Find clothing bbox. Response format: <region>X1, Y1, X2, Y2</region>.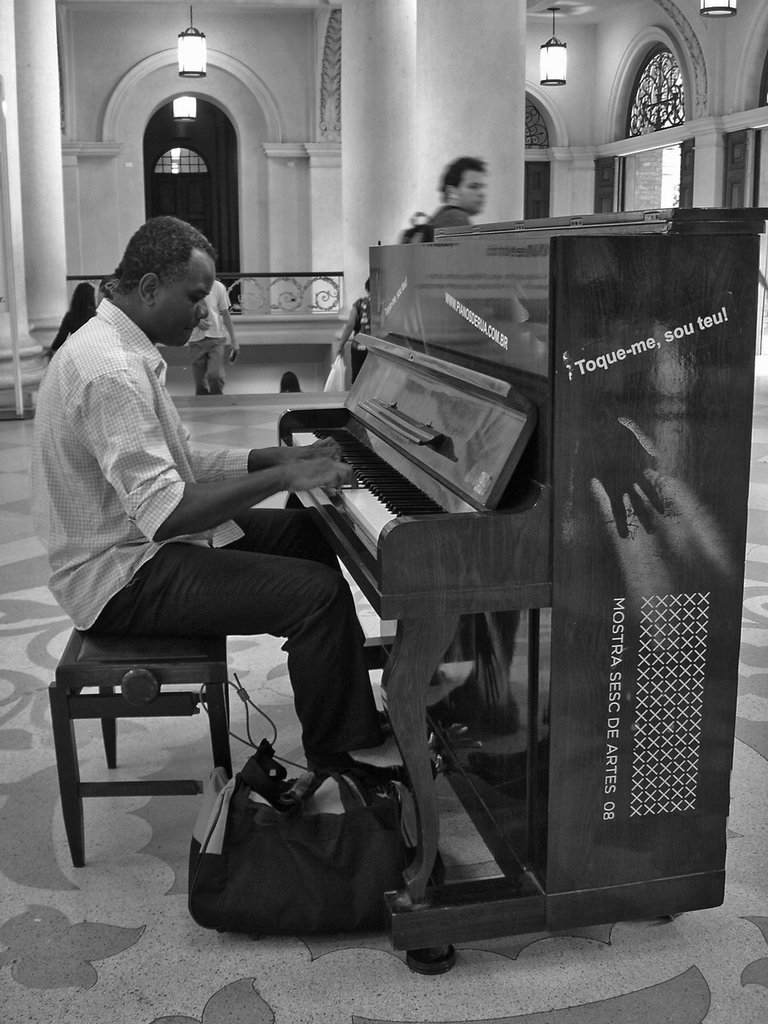
<region>352, 294, 371, 386</region>.
